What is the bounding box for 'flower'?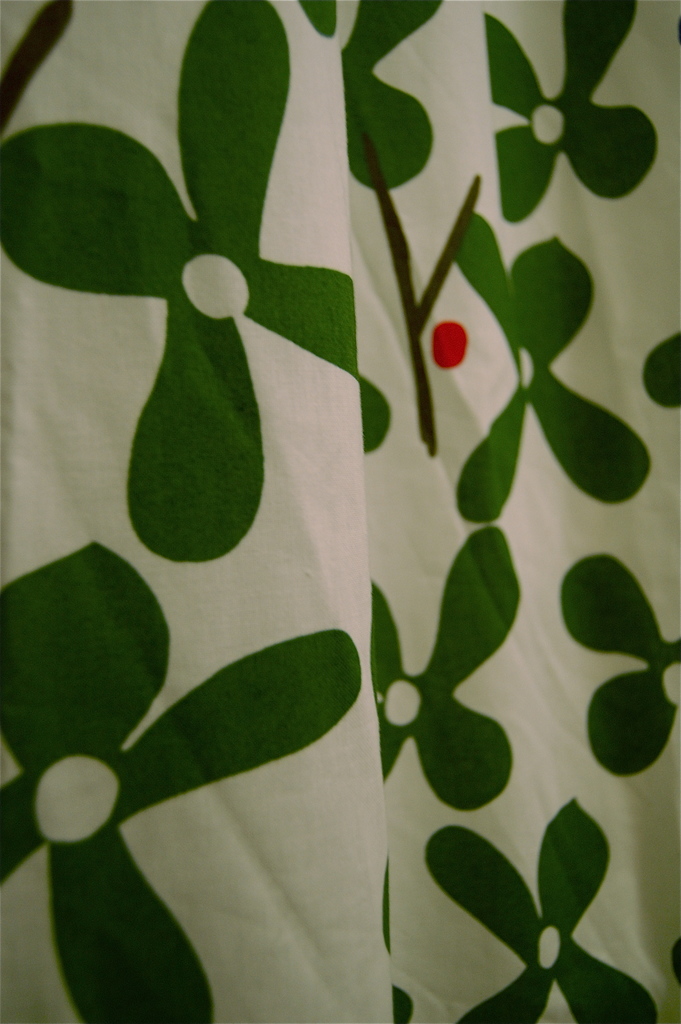
[left=368, top=526, right=514, bottom=809].
